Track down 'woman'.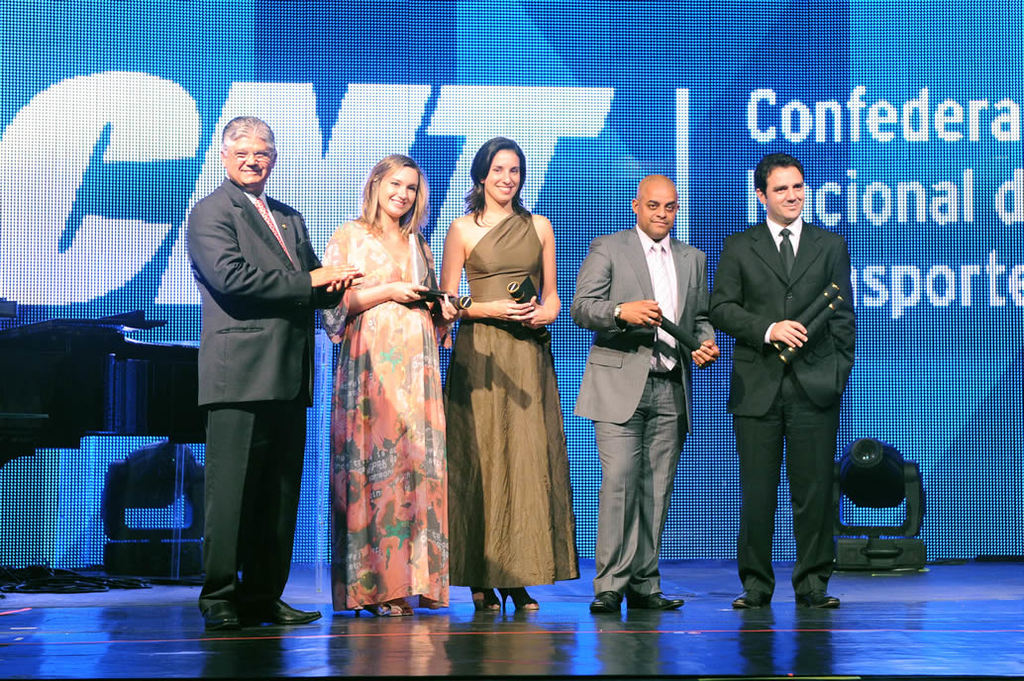
Tracked to pyautogui.locateOnScreen(309, 142, 454, 638).
